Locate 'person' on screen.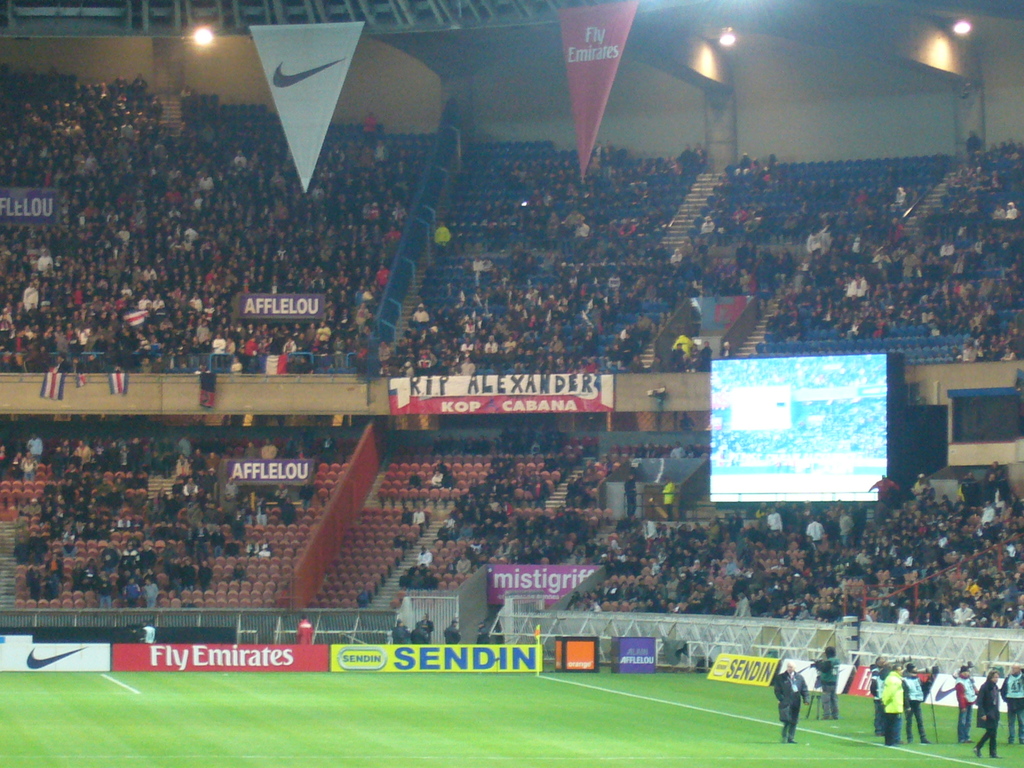
On screen at pyautogui.locateOnScreen(444, 619, 463, 643).
